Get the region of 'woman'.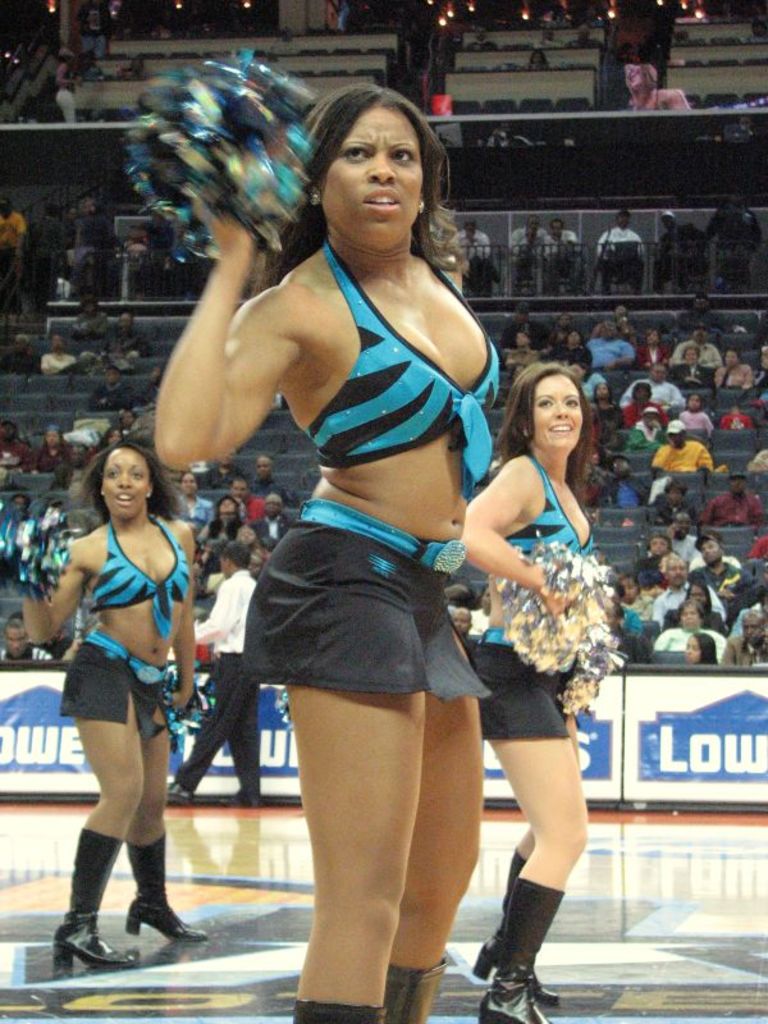
<bbox>649, 481, 698, 524</bbox>.
